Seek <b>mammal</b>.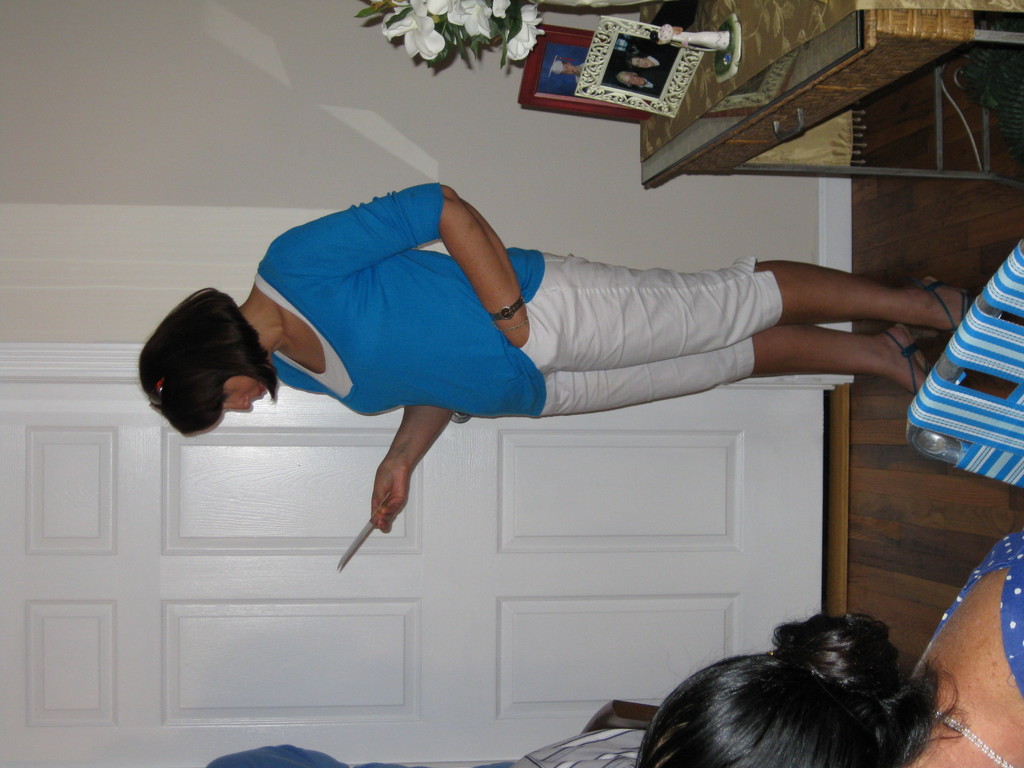
141:180:994:534.
